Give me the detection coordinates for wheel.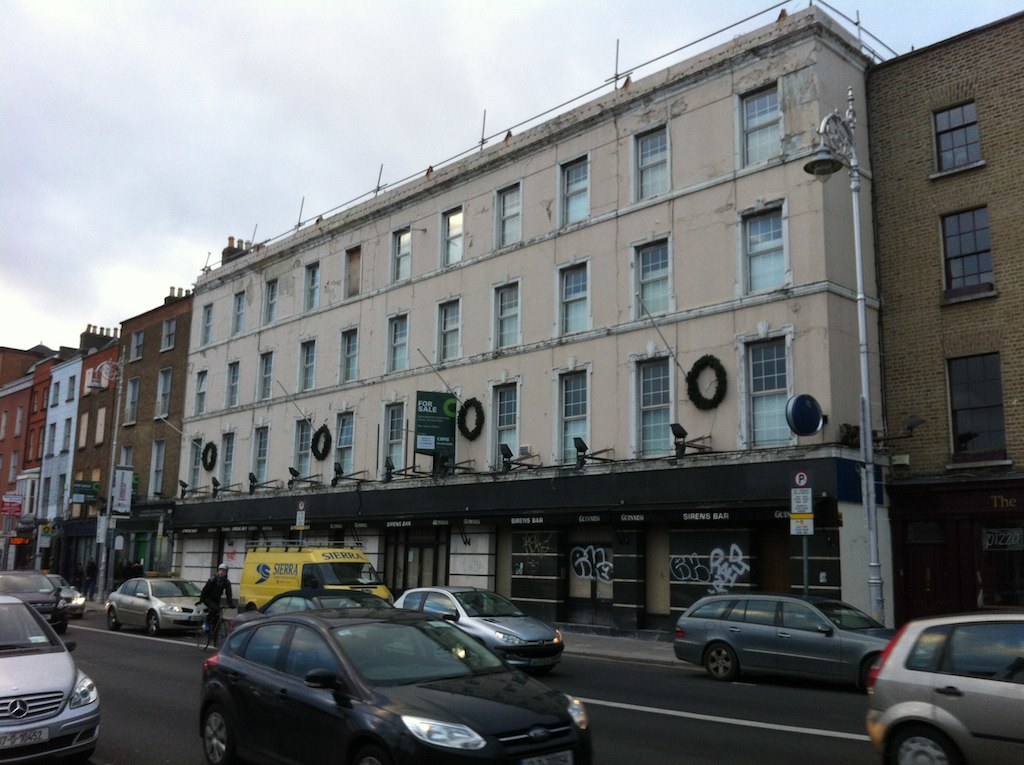
357/658/381/667.
